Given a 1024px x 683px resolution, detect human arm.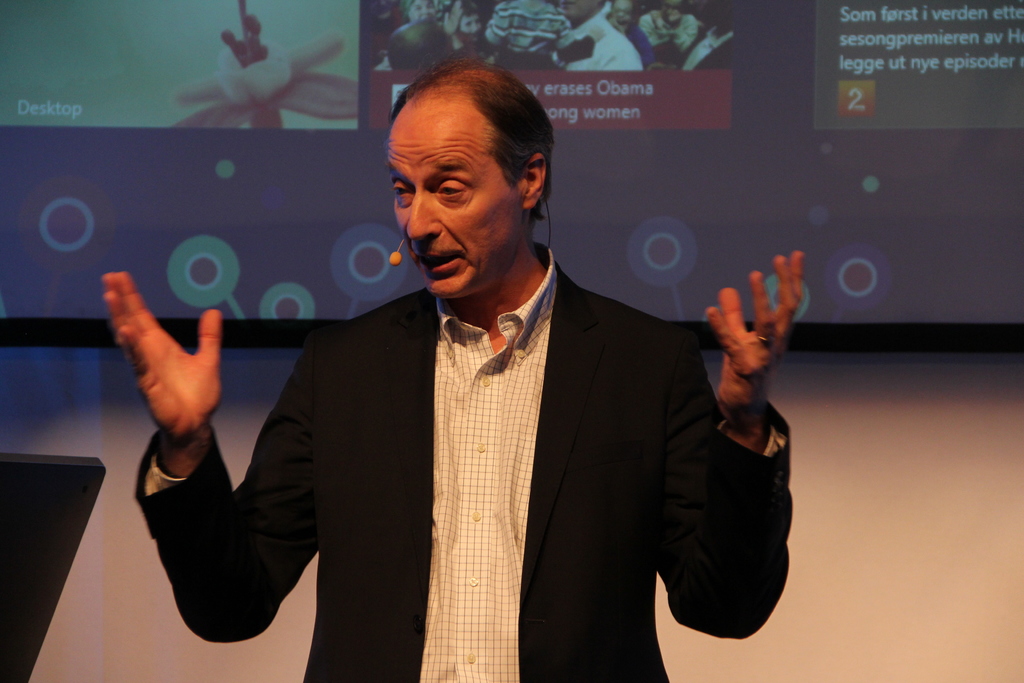
bbox=[90, 253, 319, 651].
